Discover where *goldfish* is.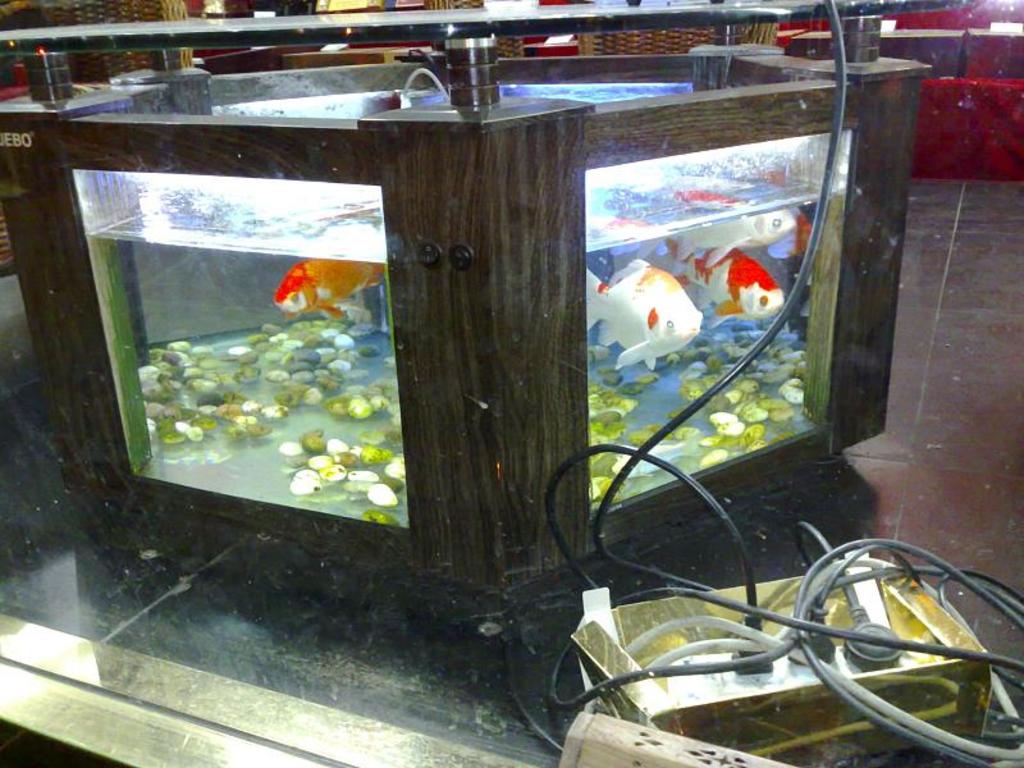
Discovered at box(669, 248, 791, 334).
